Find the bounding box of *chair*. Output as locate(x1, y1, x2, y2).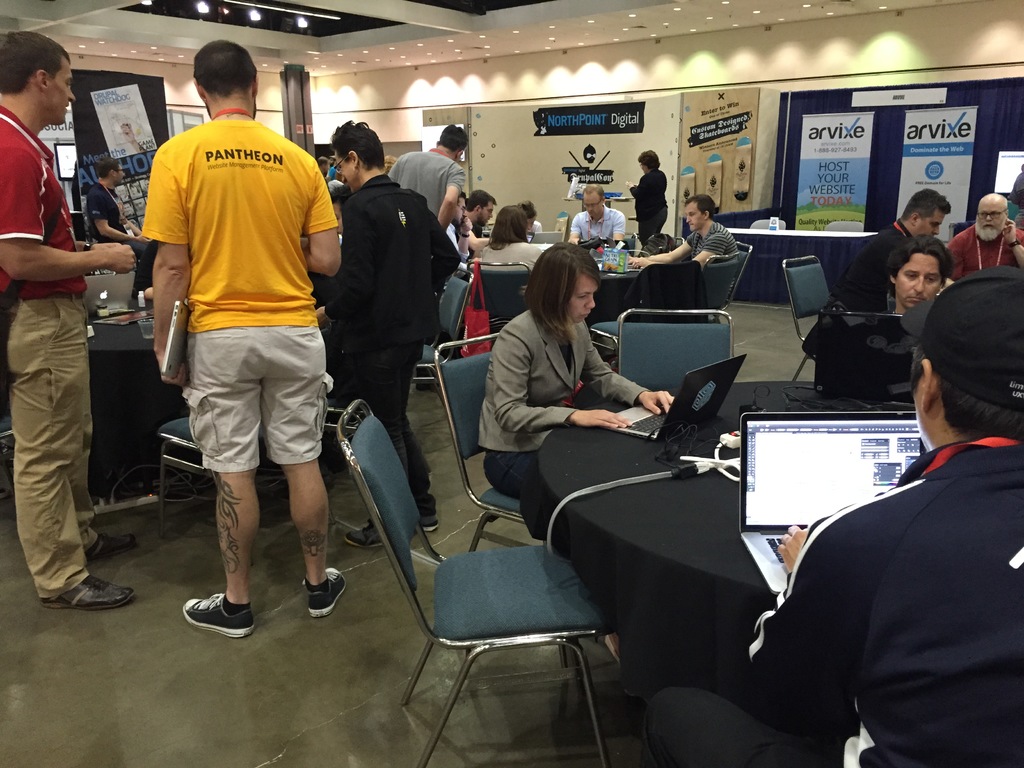
locate(436, 323, 545, 547).
